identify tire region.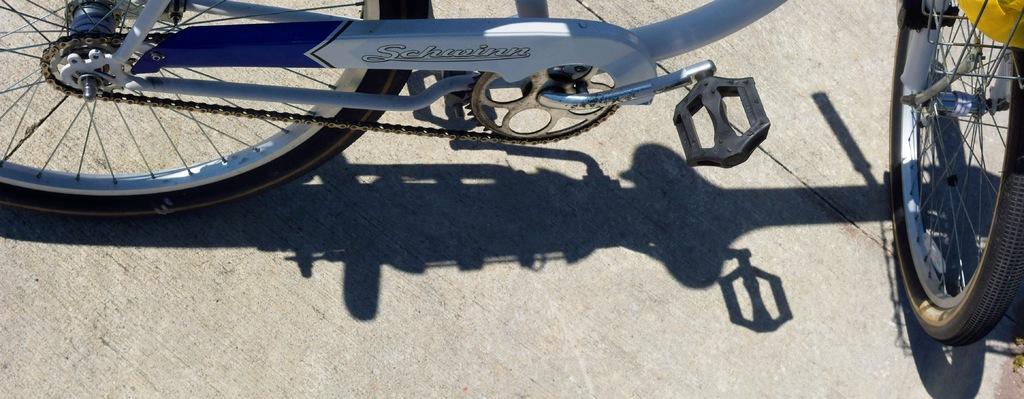
Region: 883,8,1006,361.
